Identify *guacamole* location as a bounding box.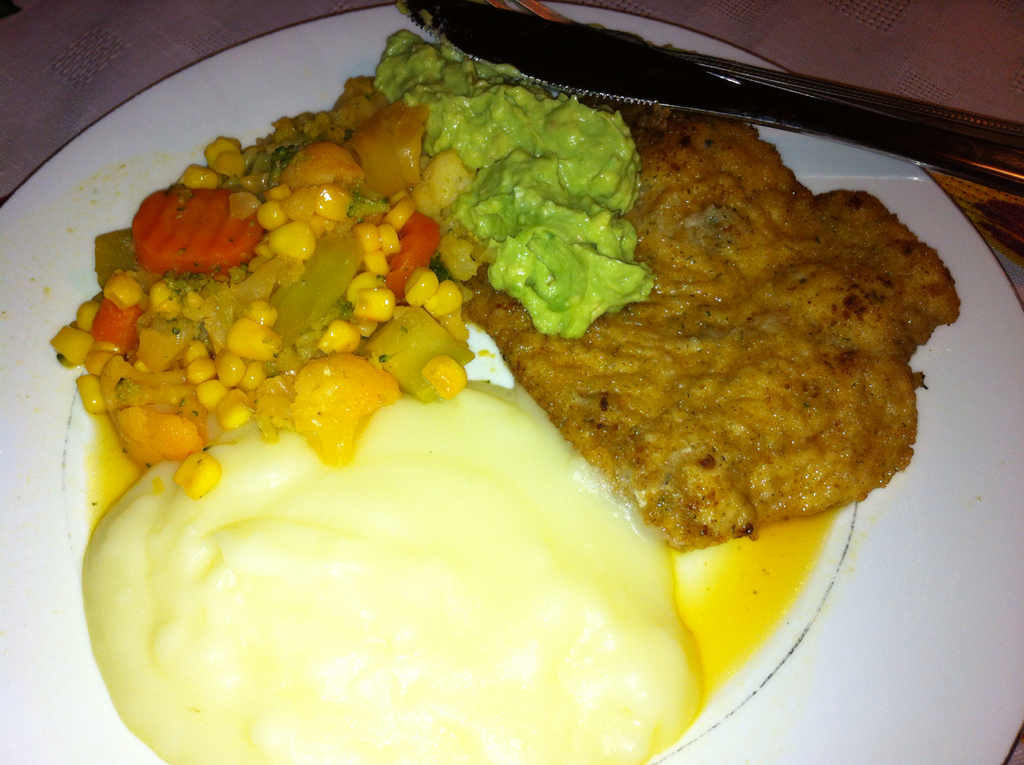
BBox(364, 25, 653, 342).
